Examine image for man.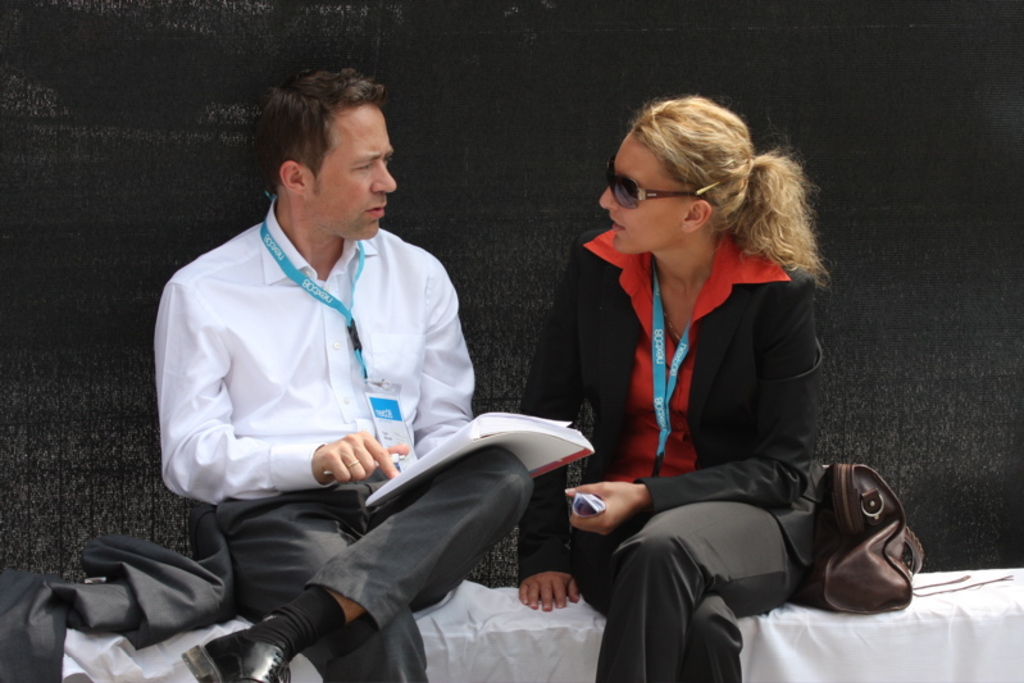
Examination result: 151 72 534 682.
